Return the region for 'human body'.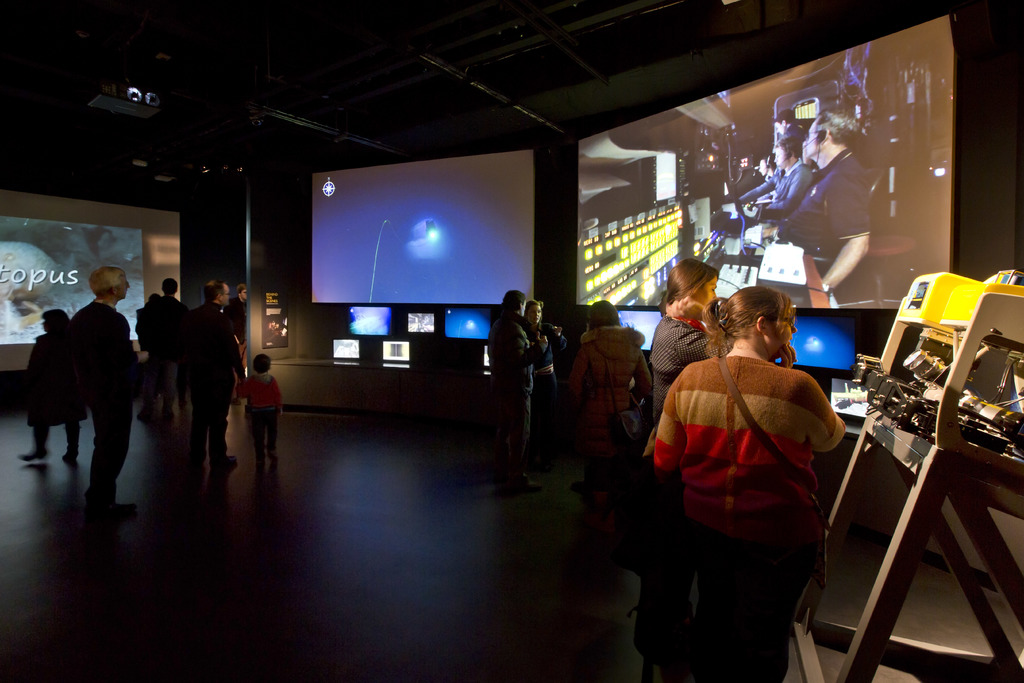
[60, 302, 149, 518].
